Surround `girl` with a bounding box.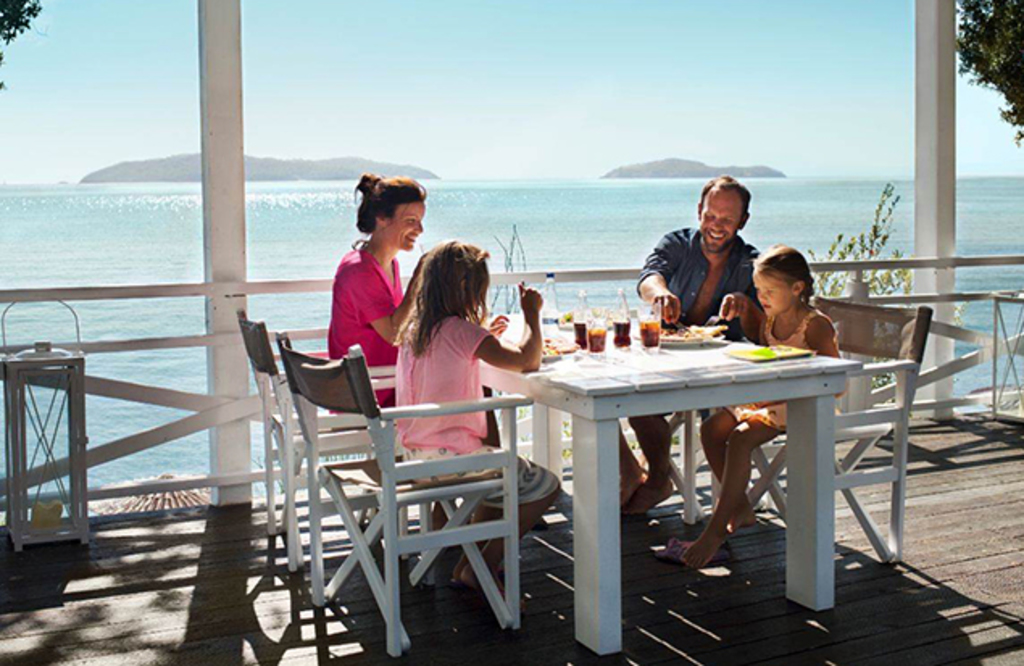
crop(319, 173, 426, 403).
